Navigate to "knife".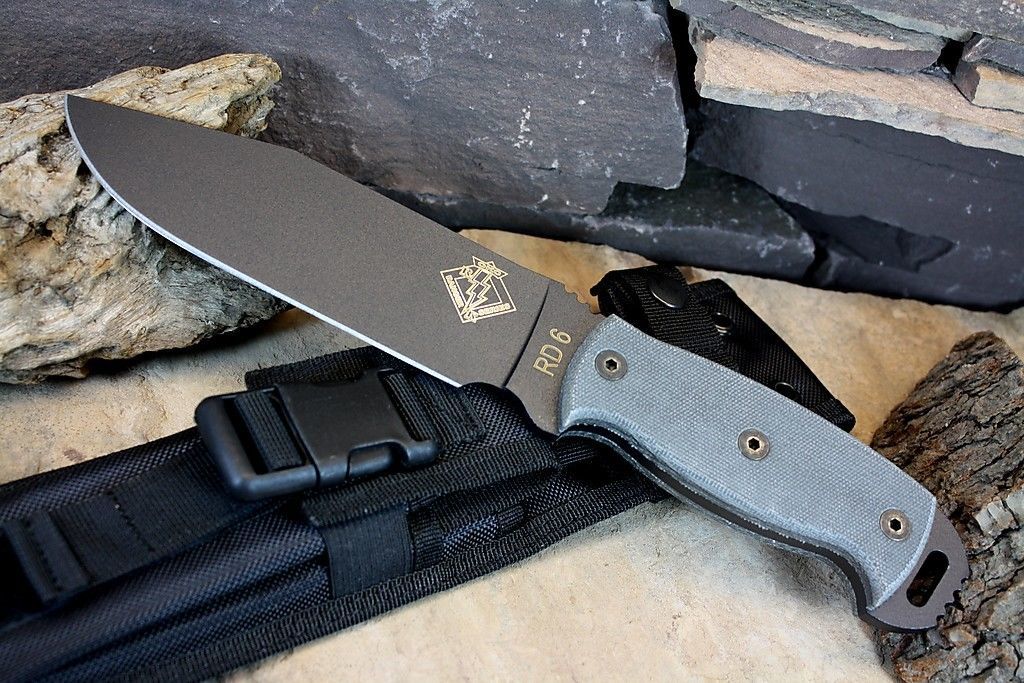
Navigation target: [x1=64, y1=90, x2=973, y2=635].
